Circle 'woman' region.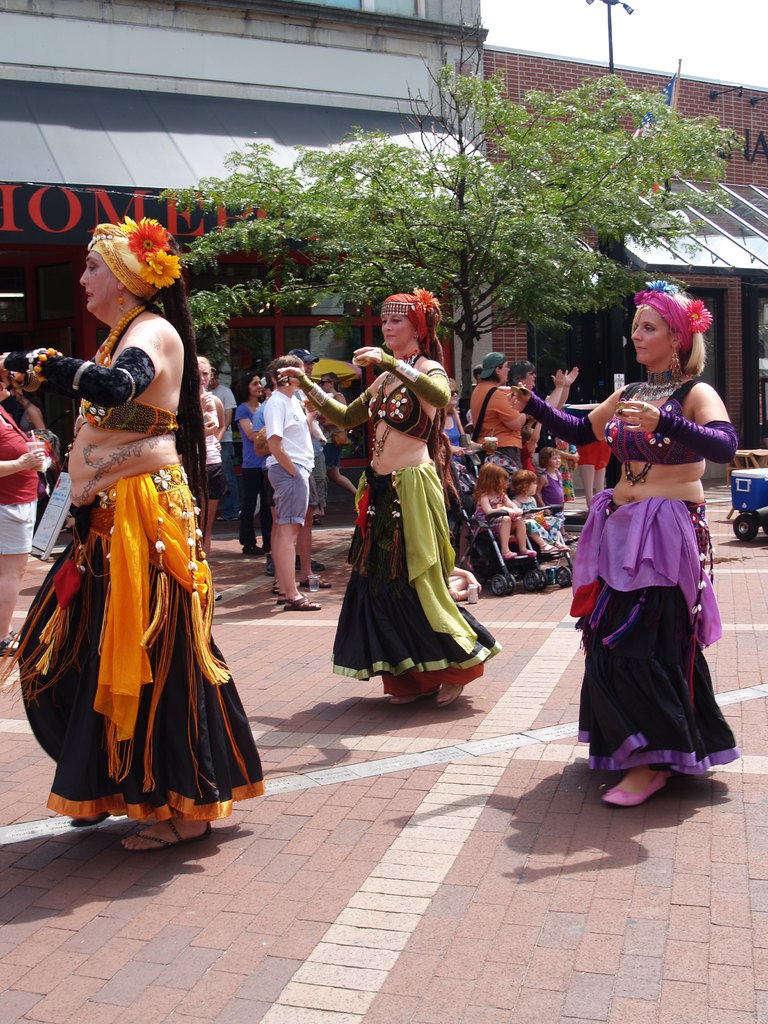
Region: bbox(191, 351, 239, 548).
